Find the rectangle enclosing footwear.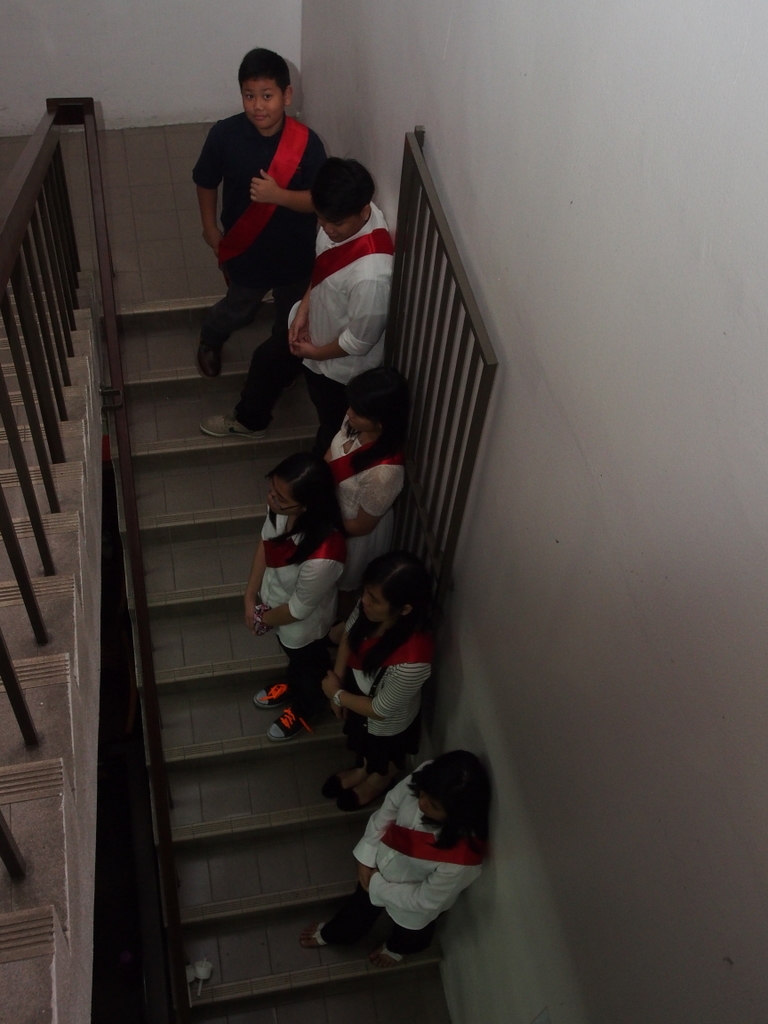
locate(271, 704, 305, 740).
